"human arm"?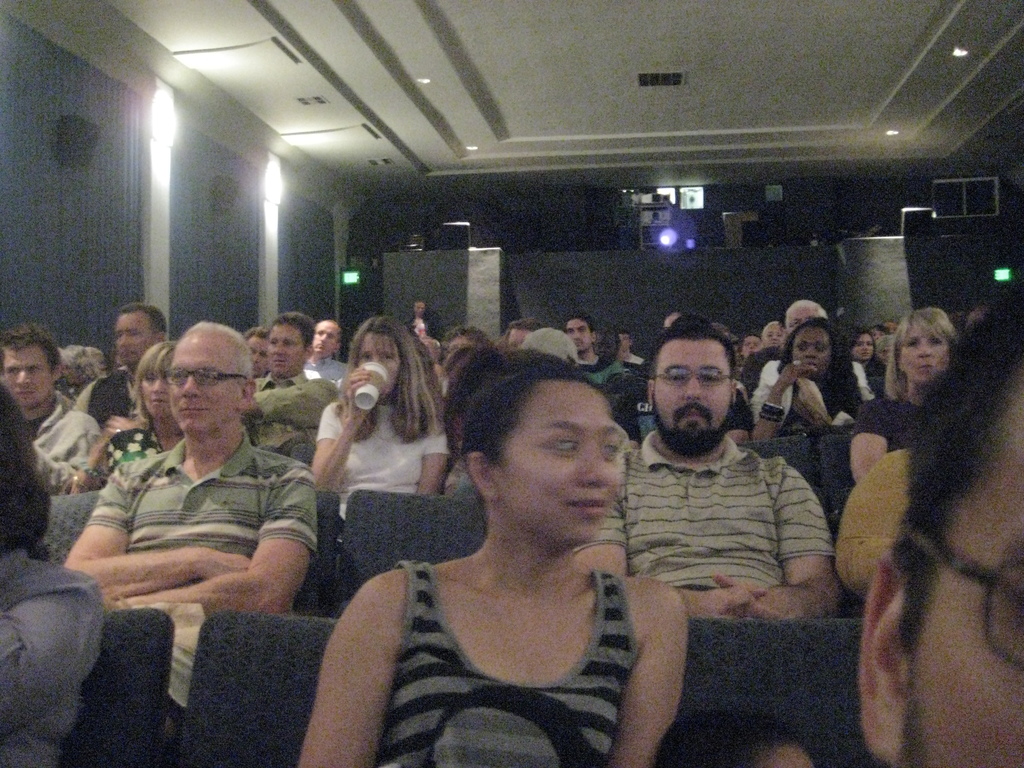
(left=63, top=413, right=140, bottom=493)
